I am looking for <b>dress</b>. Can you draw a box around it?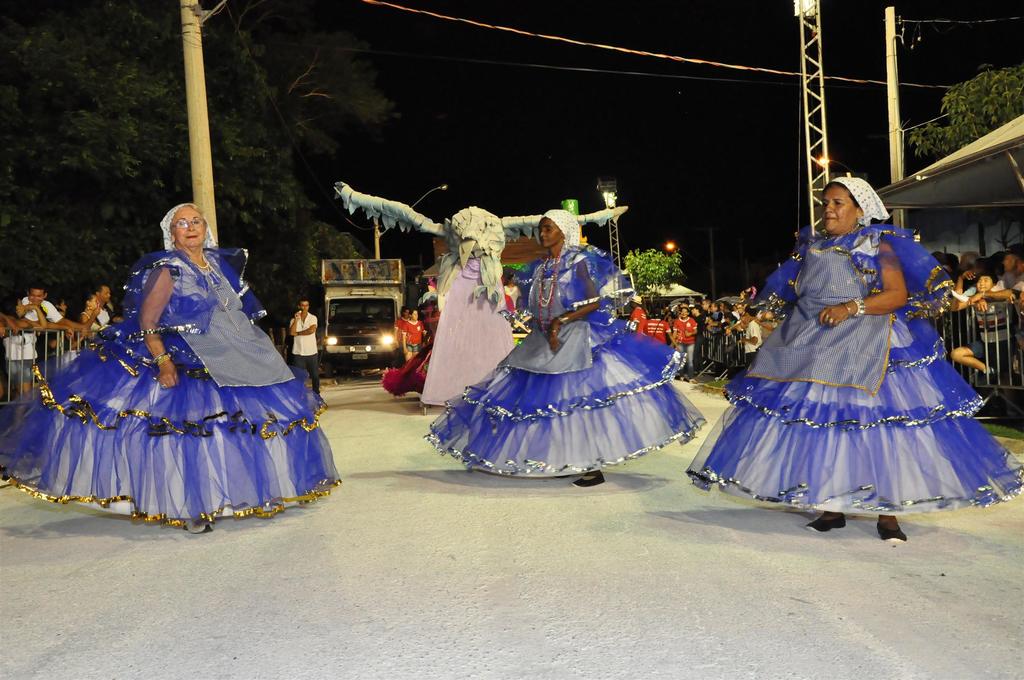
Sure, the bounding box is bbox=[685, 227, 1023, 514].
